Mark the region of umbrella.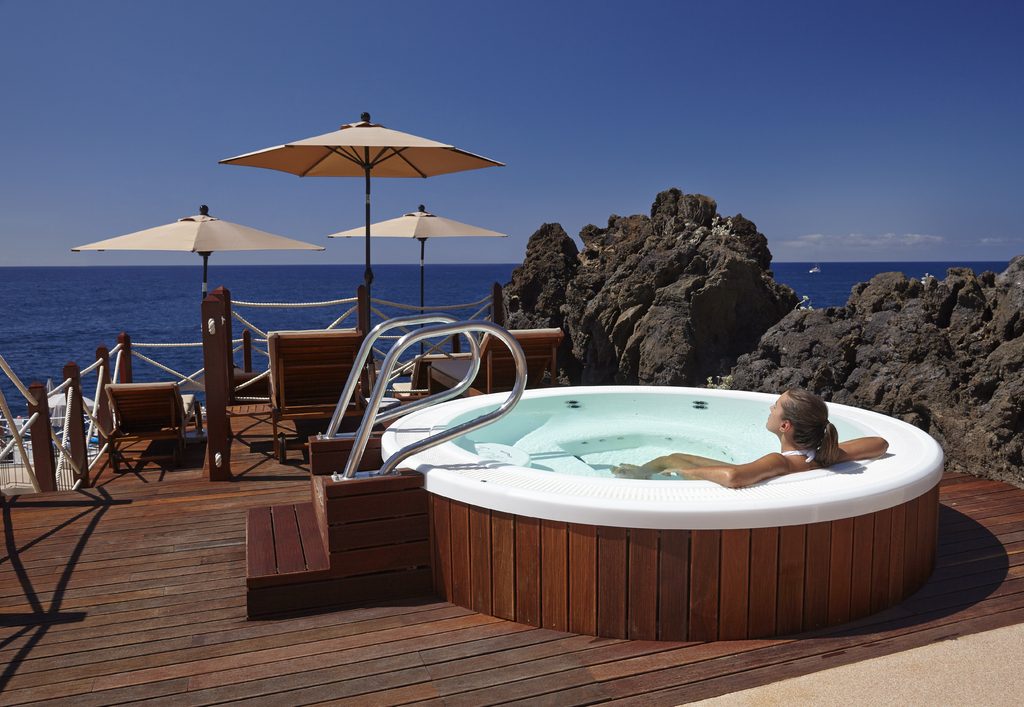
Region: locate(189, 117, 526, 321).
